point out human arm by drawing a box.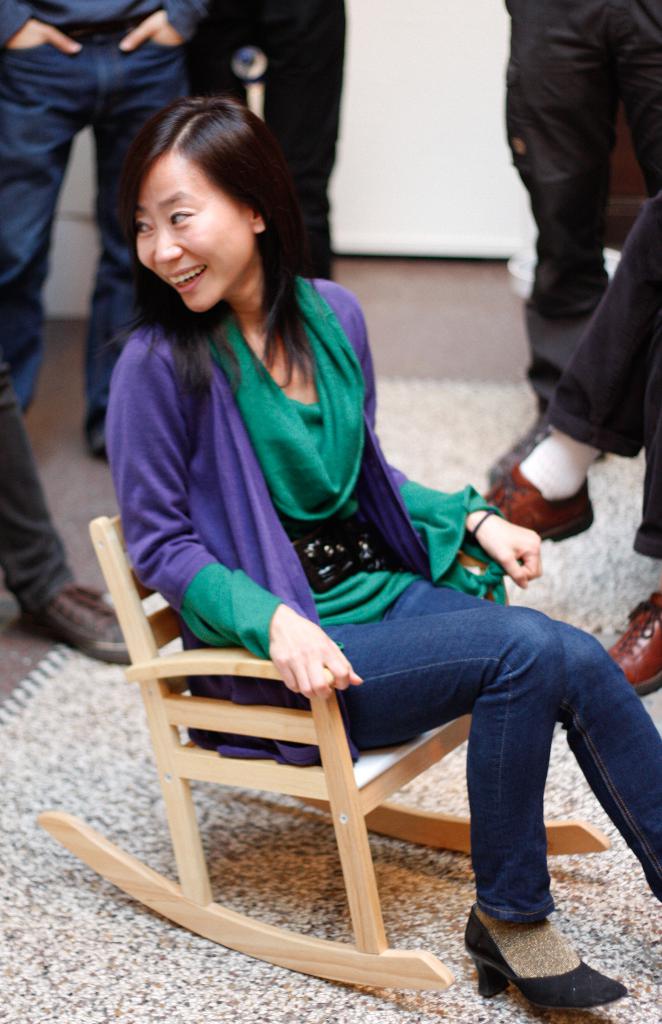
306, 273, 540, 588.
